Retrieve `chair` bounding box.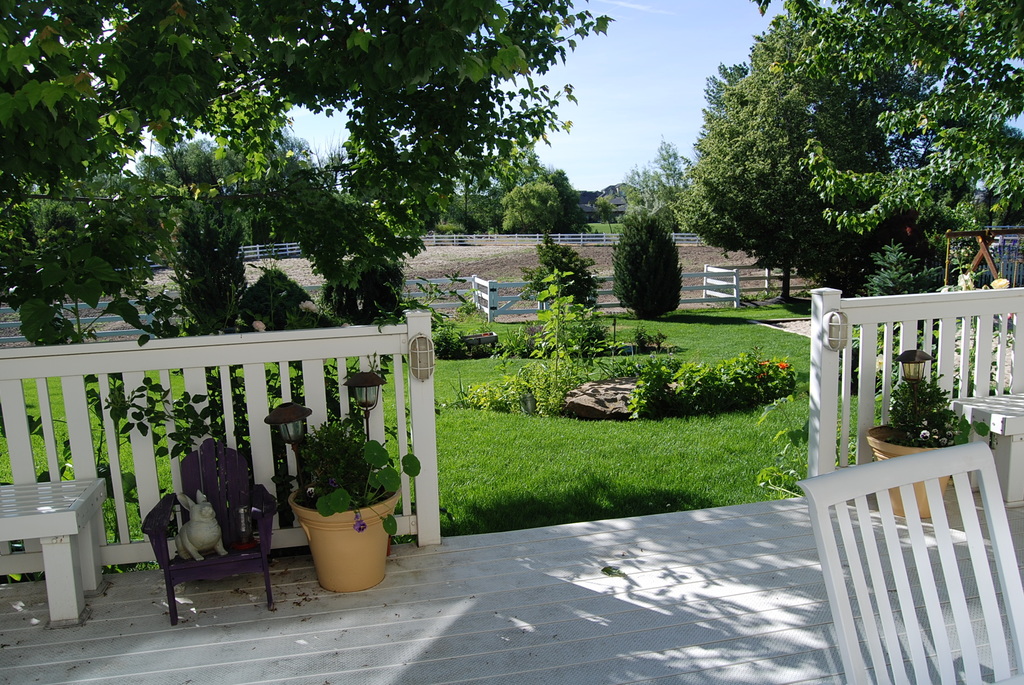
Bounding box: (left=790, top=418, right=1023, bottom=682).
